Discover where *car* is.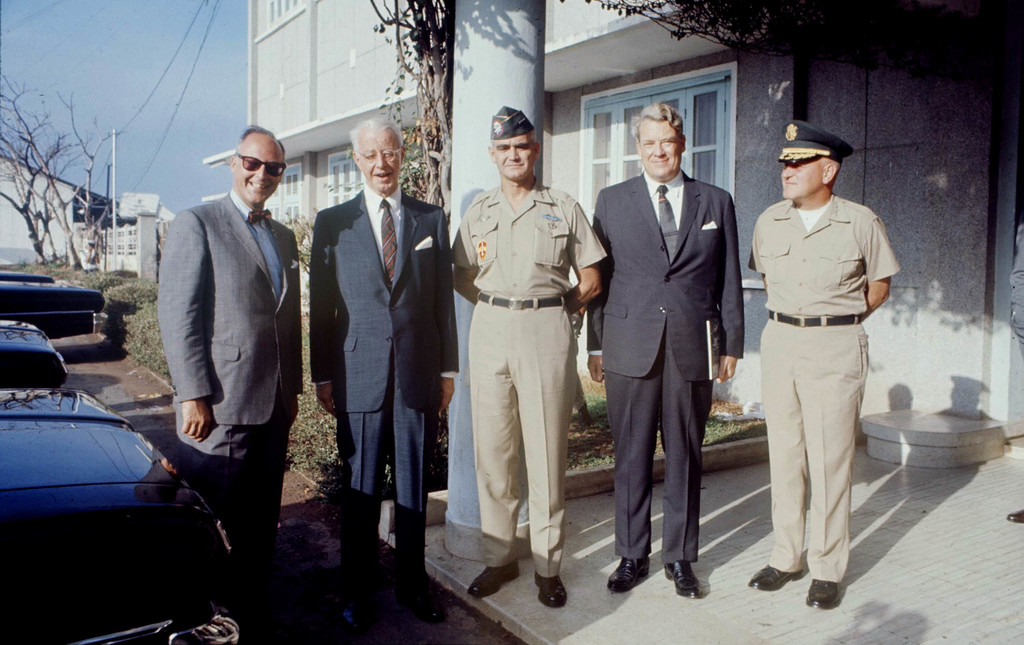
Discovered at rect(0, 321, 259, 644).
